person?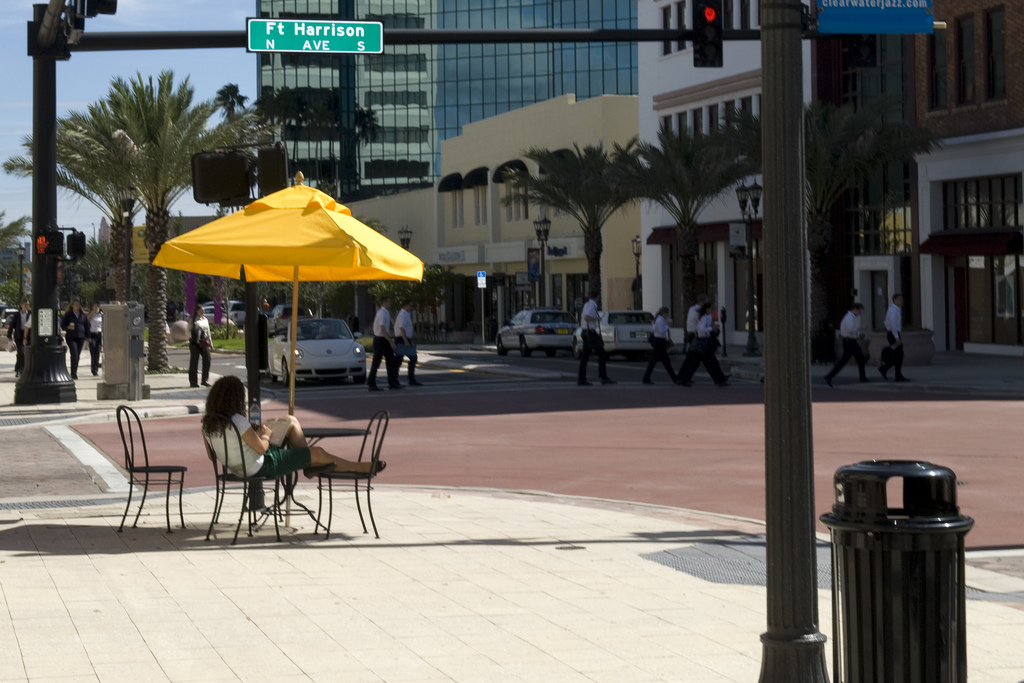
detection(877, 293, 915, 382)
